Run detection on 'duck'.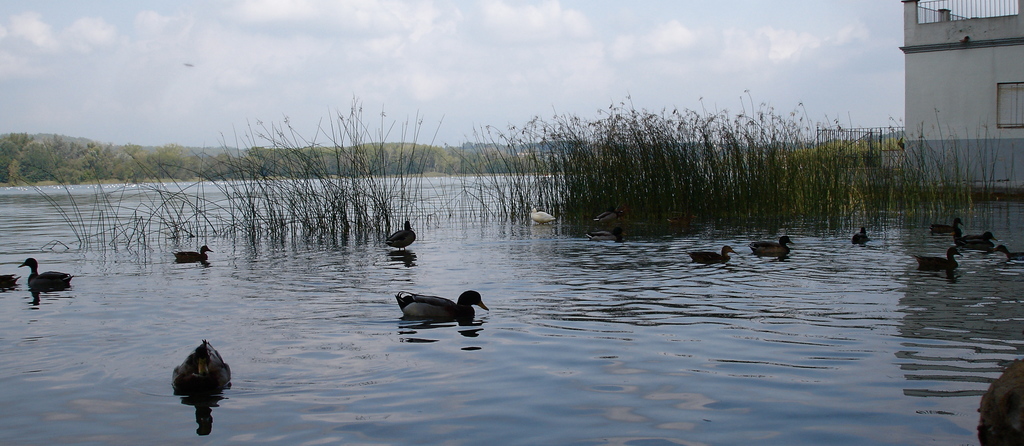
Result: [385,219,420,249].
